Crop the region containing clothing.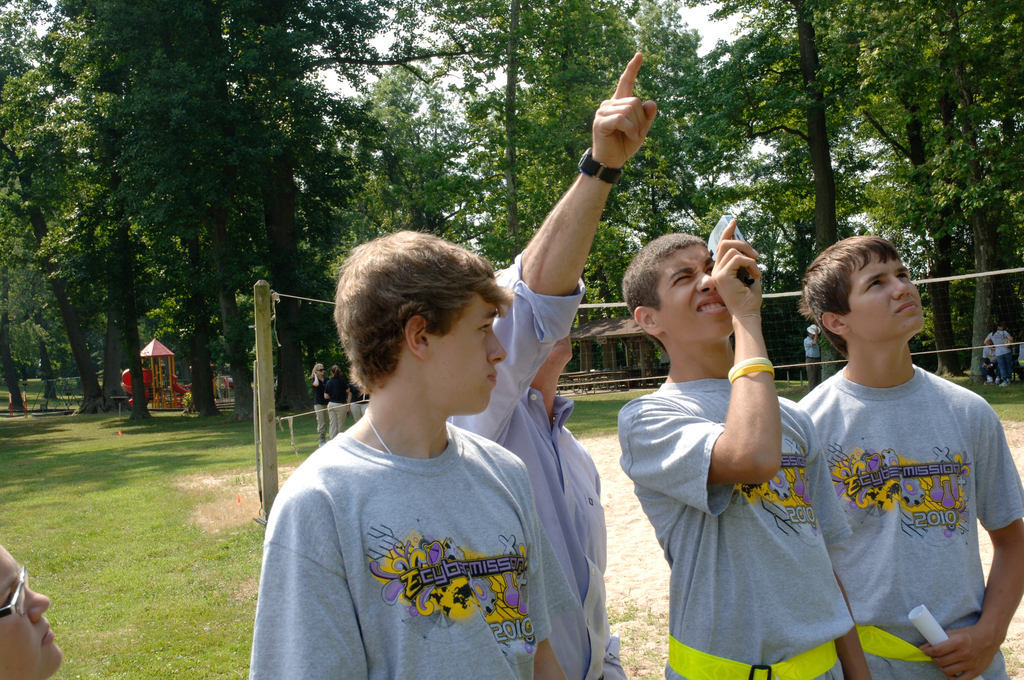
Crop region: (307,376,330,447).
